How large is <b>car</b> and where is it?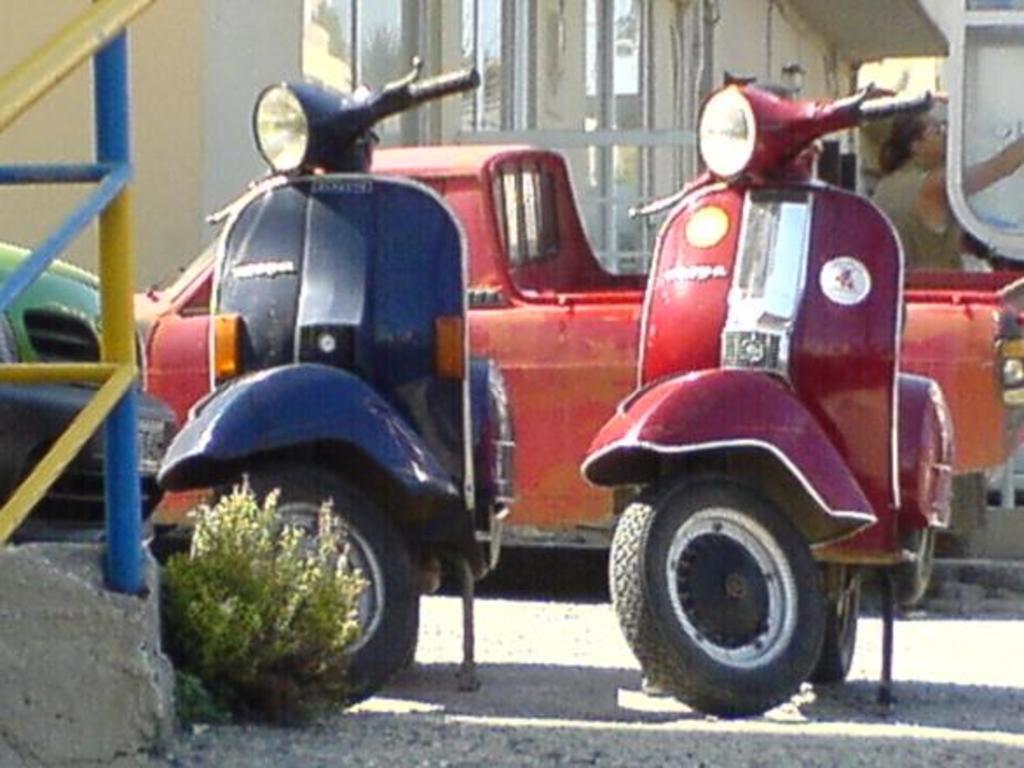
Bounding box: bbox=(0, 239, 178, 543).
